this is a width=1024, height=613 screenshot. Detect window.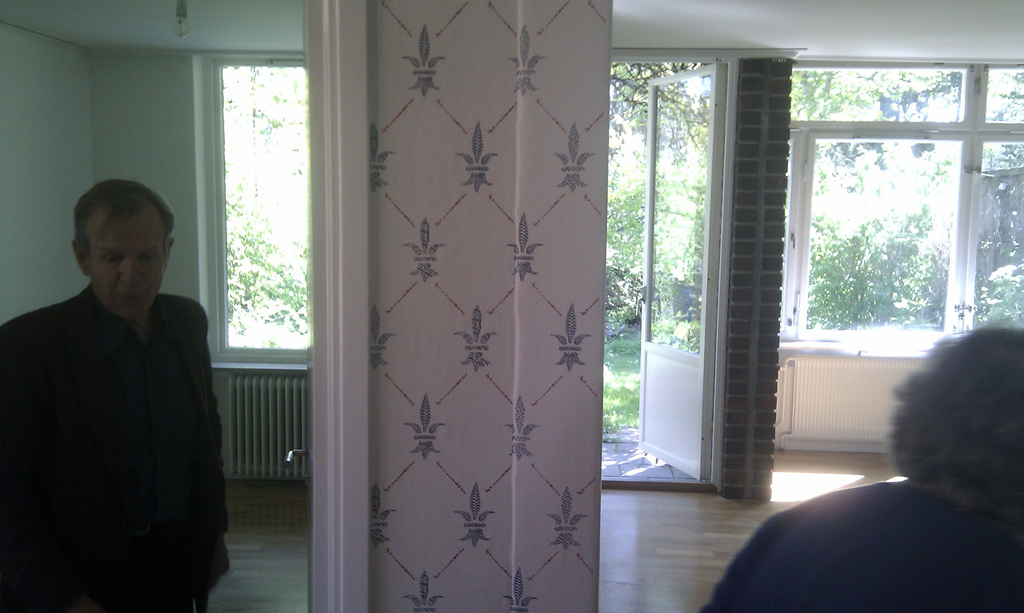
l=779, t=63, r=1023, b=335.
